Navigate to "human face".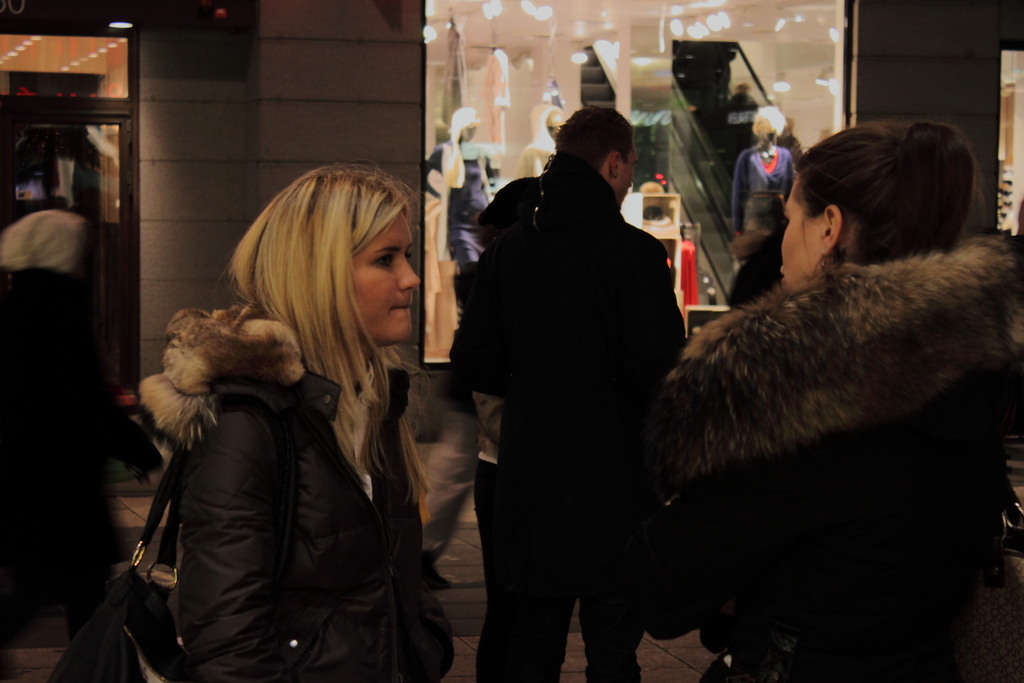
Navigation target: x1=753, y1=117, x2=771, y2=135.
